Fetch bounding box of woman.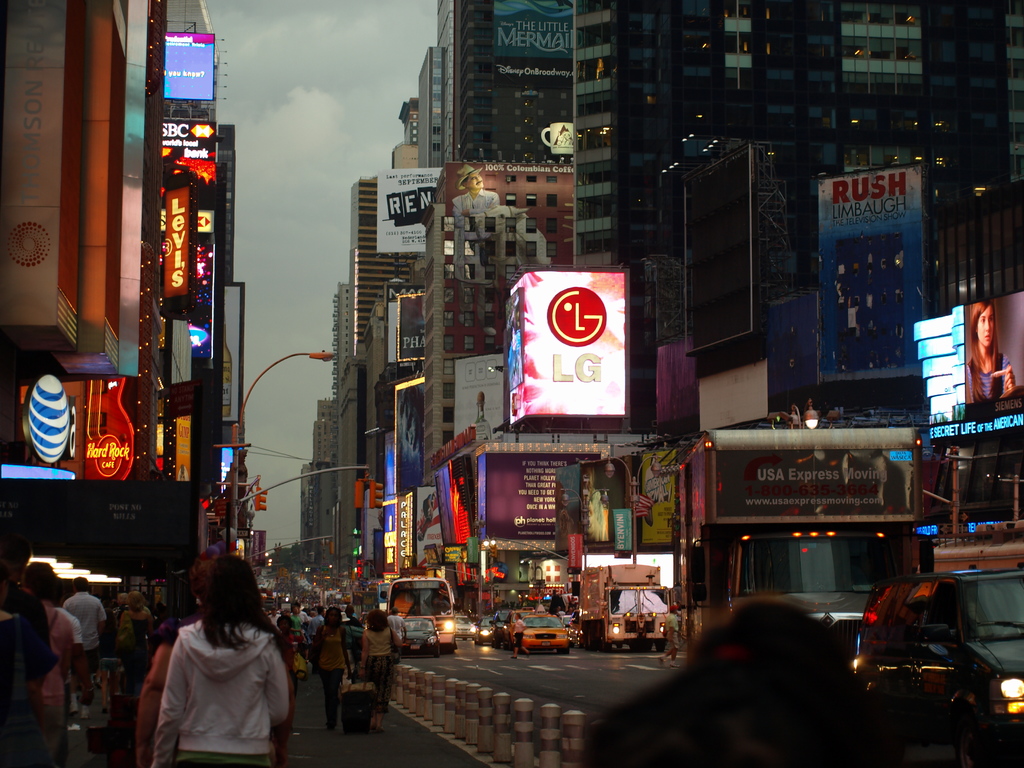
Bbox: bbox=[510, 614, 534, 659].
